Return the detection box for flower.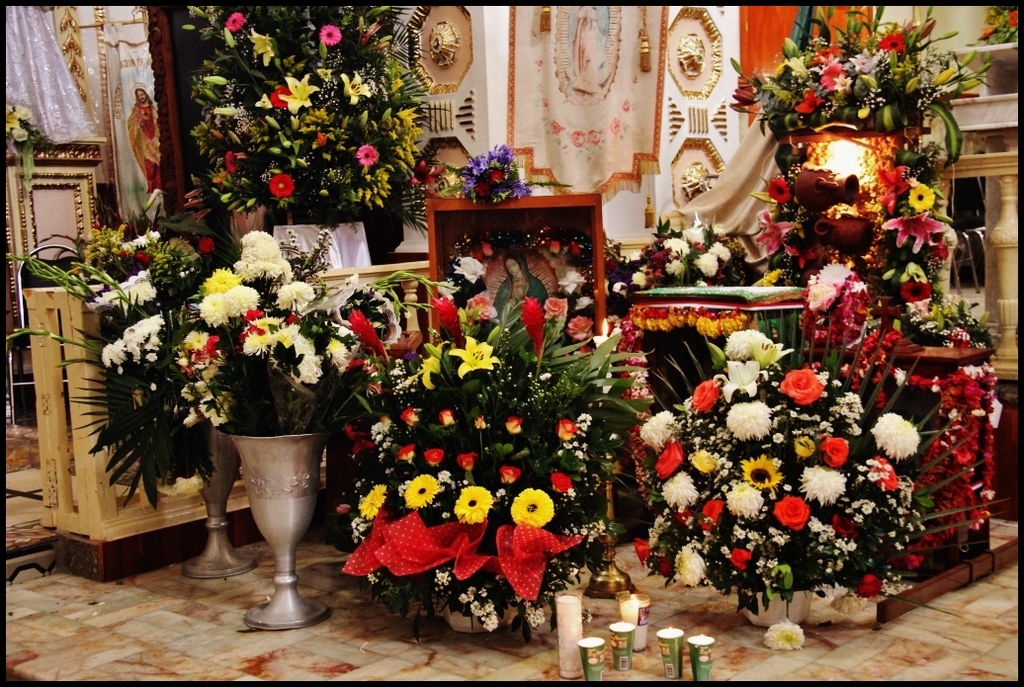
left=726, top=360, right=759, bottom=407.
